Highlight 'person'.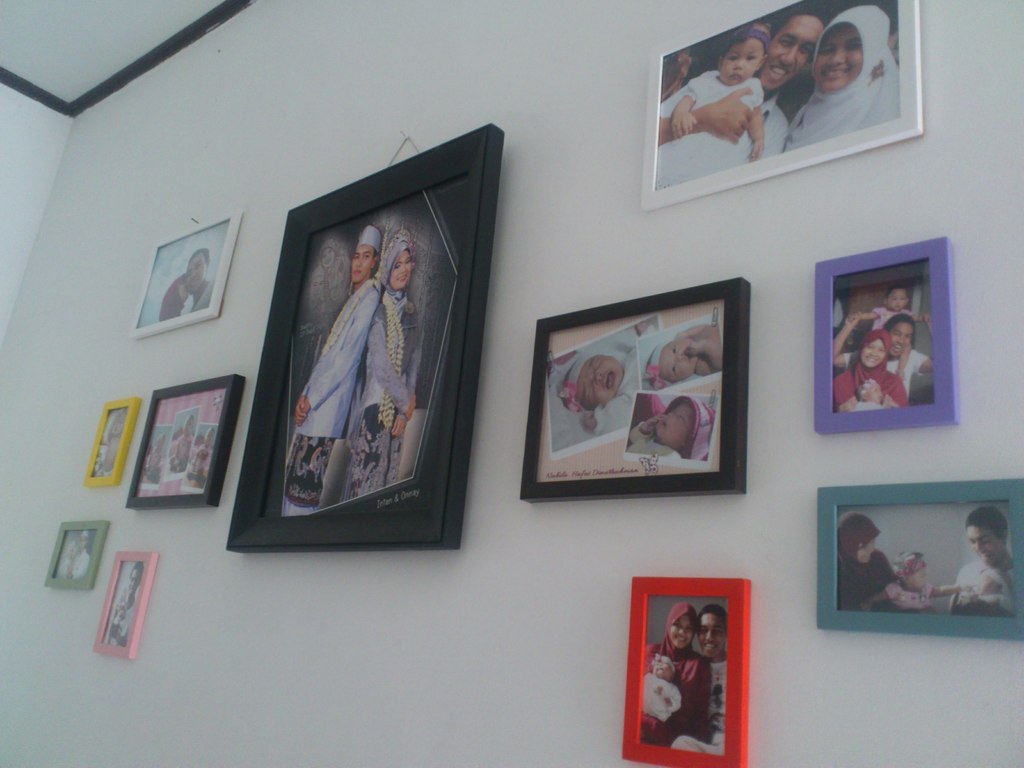
Highlighted region: (x1=833, y1=511, x2=935, y2=611).
